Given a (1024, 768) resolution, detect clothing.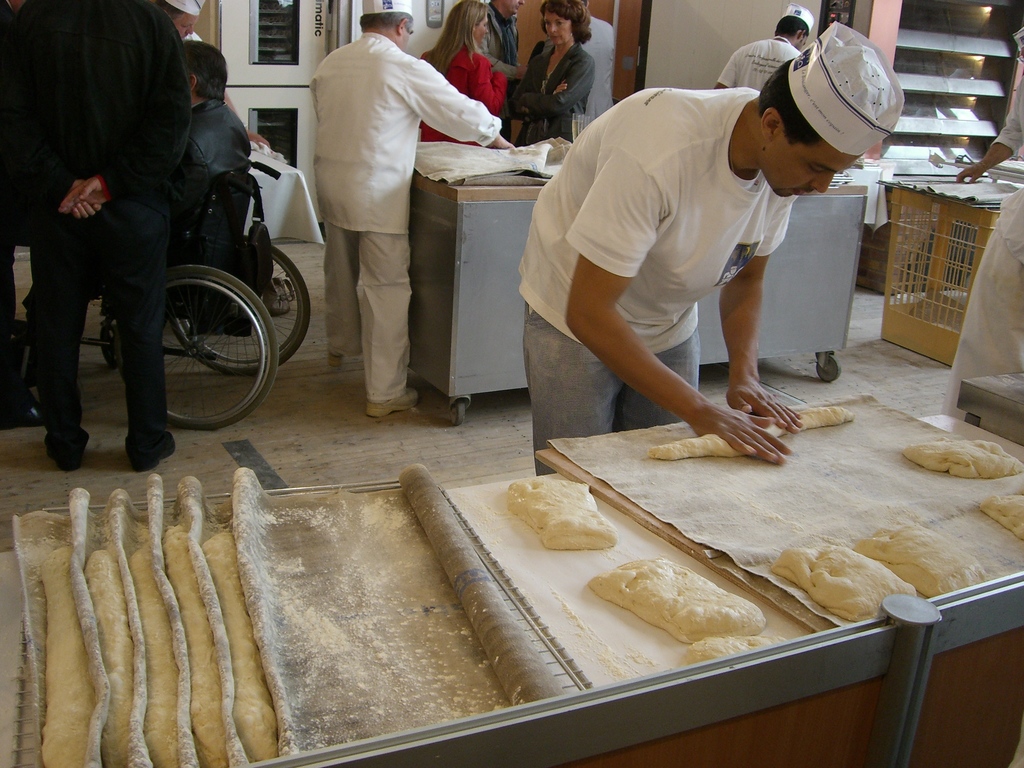
(935, 186, 1023, 414).
